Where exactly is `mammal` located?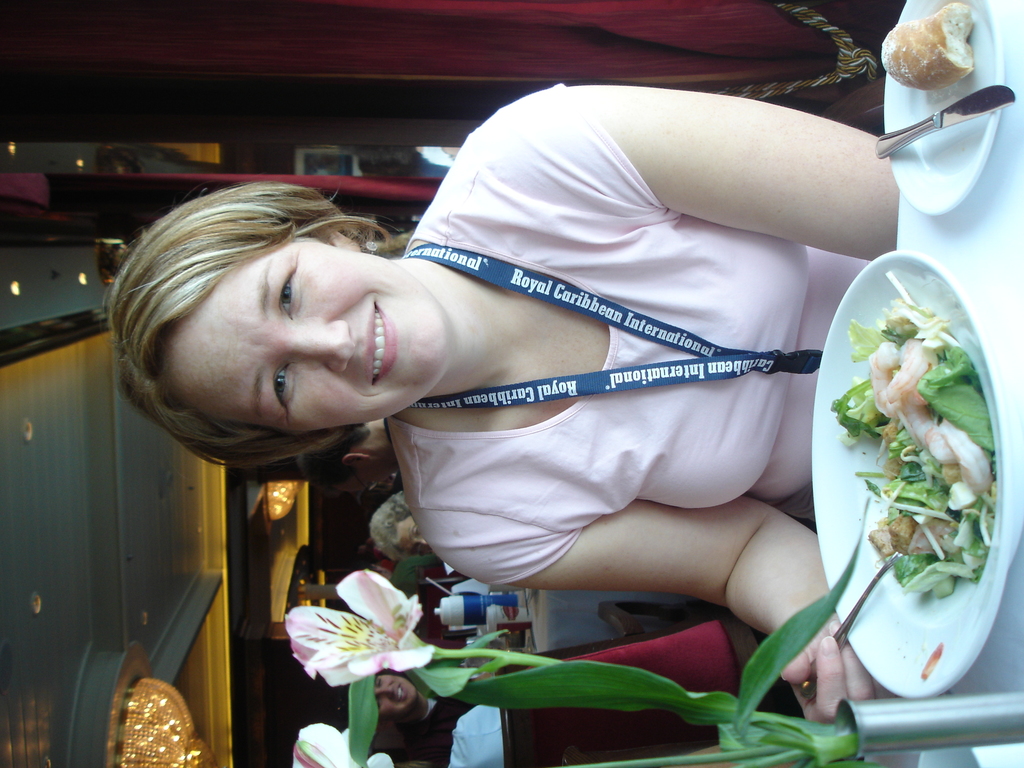
Its bounding box is {"left": 378, "top": 673, "right": 478, "bottom": 756}.
